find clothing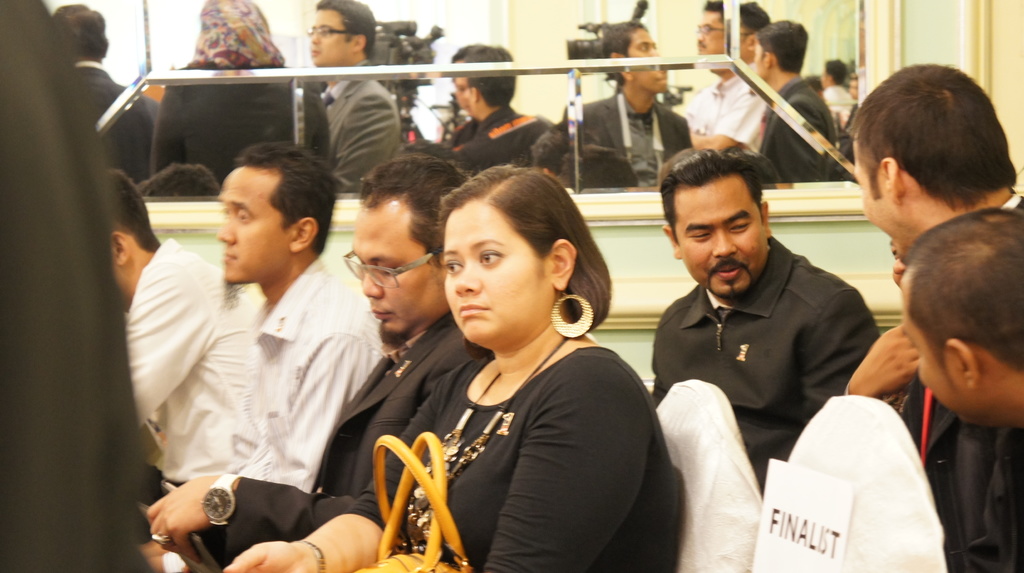
left=333, top=330, right=691, bottom=572
